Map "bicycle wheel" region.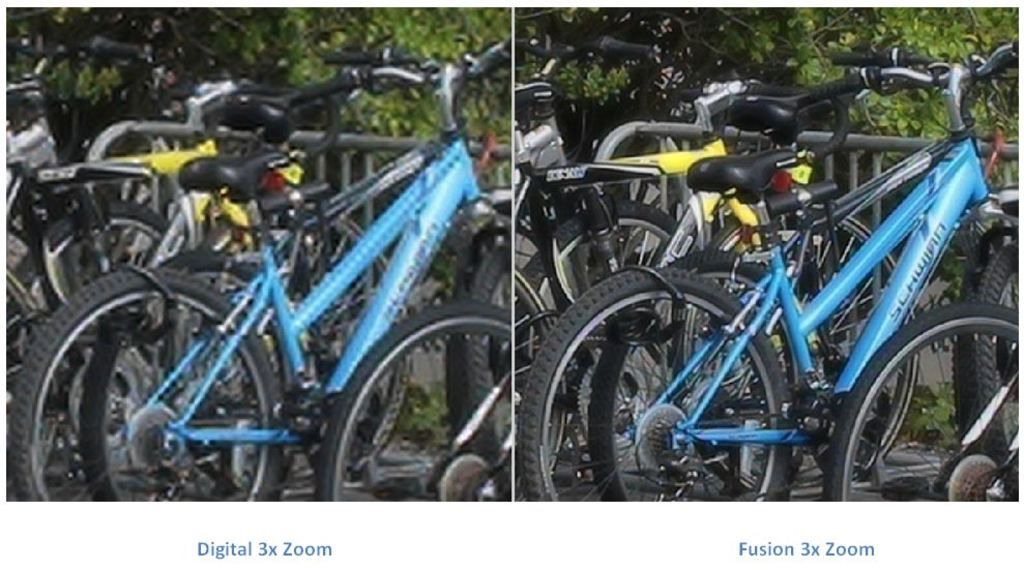
Mapped to region(749, 207, 923, 478).
